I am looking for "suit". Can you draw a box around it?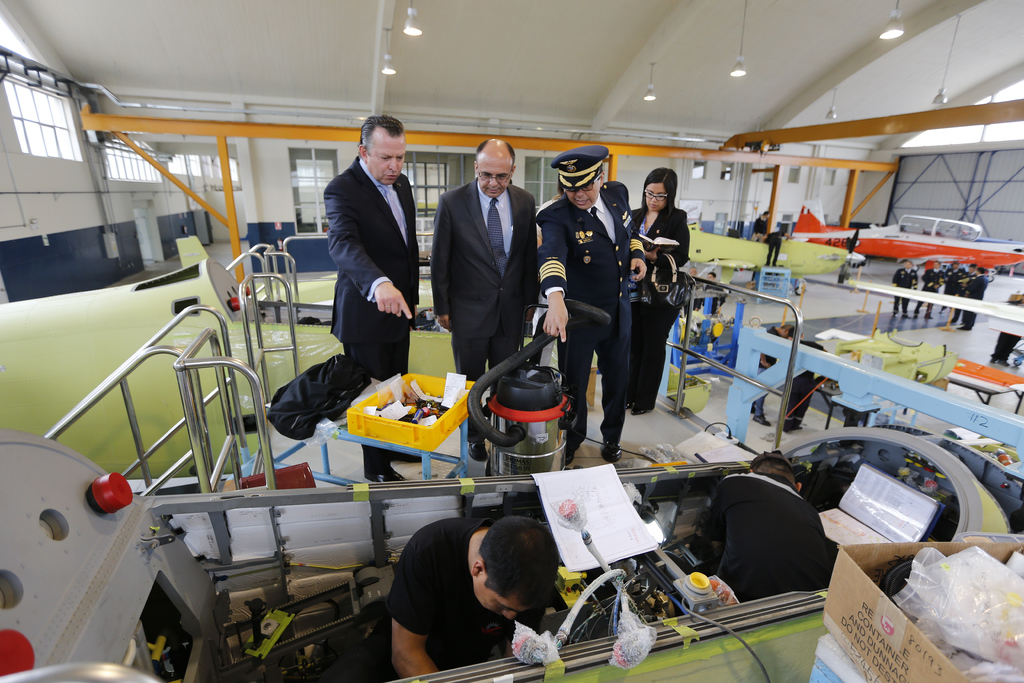
Sure, the bounding box is bbox=[940, 268, 962, 305].
